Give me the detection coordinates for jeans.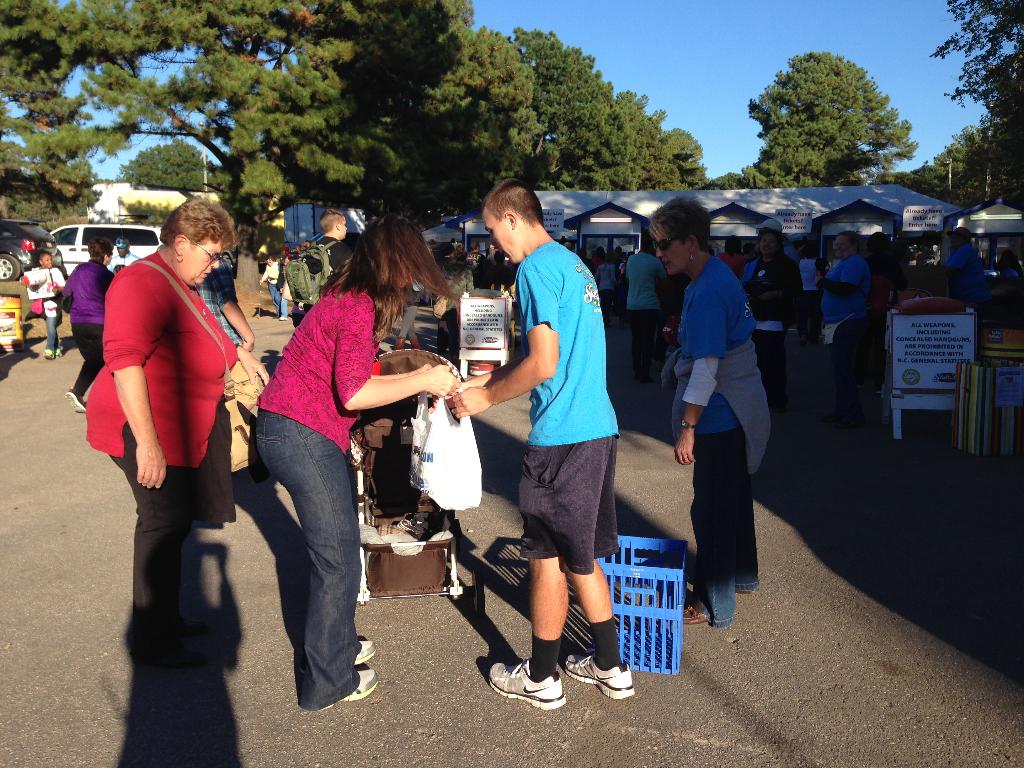
Rect(684, 432, 760, 627).
